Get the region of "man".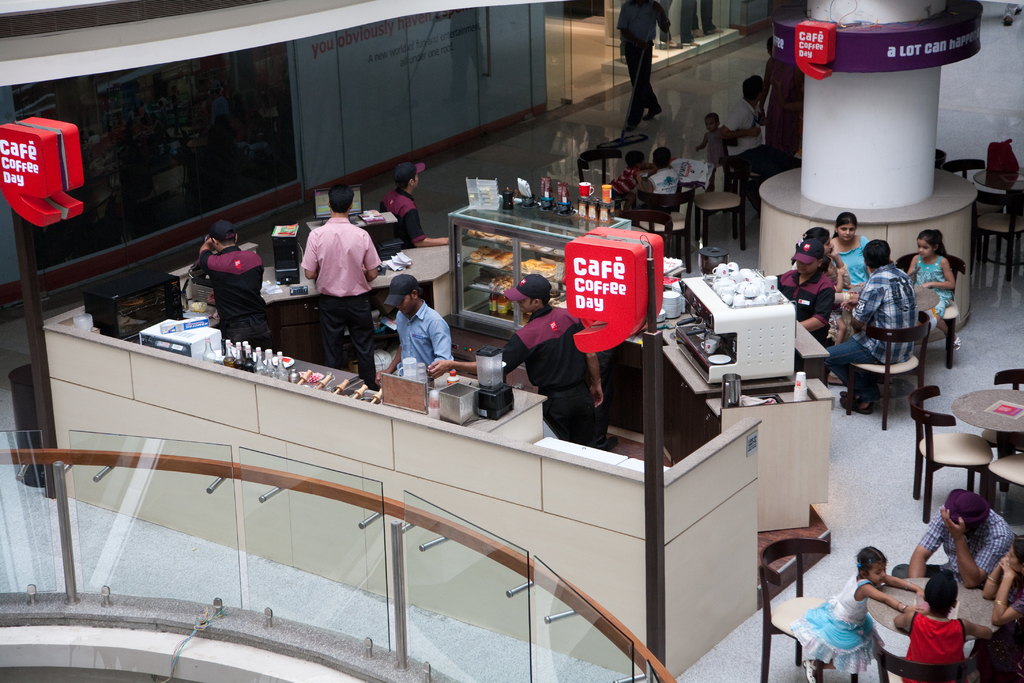
[x1=299, y1=183, x2=379, y2=388].
